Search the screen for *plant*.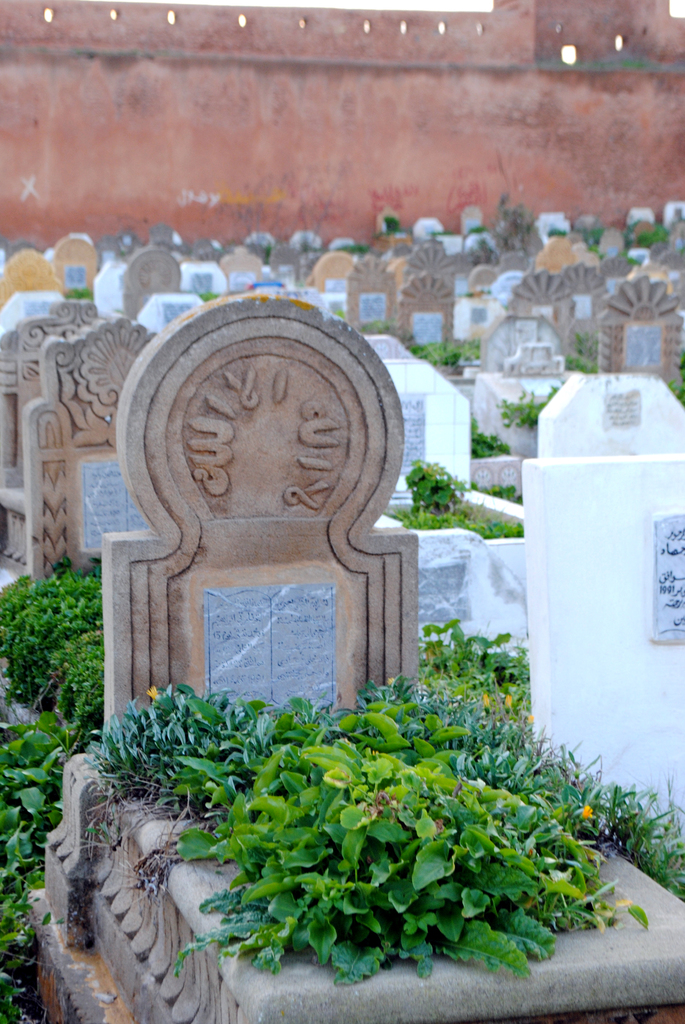
Found at (73, 676, 684, 984).
